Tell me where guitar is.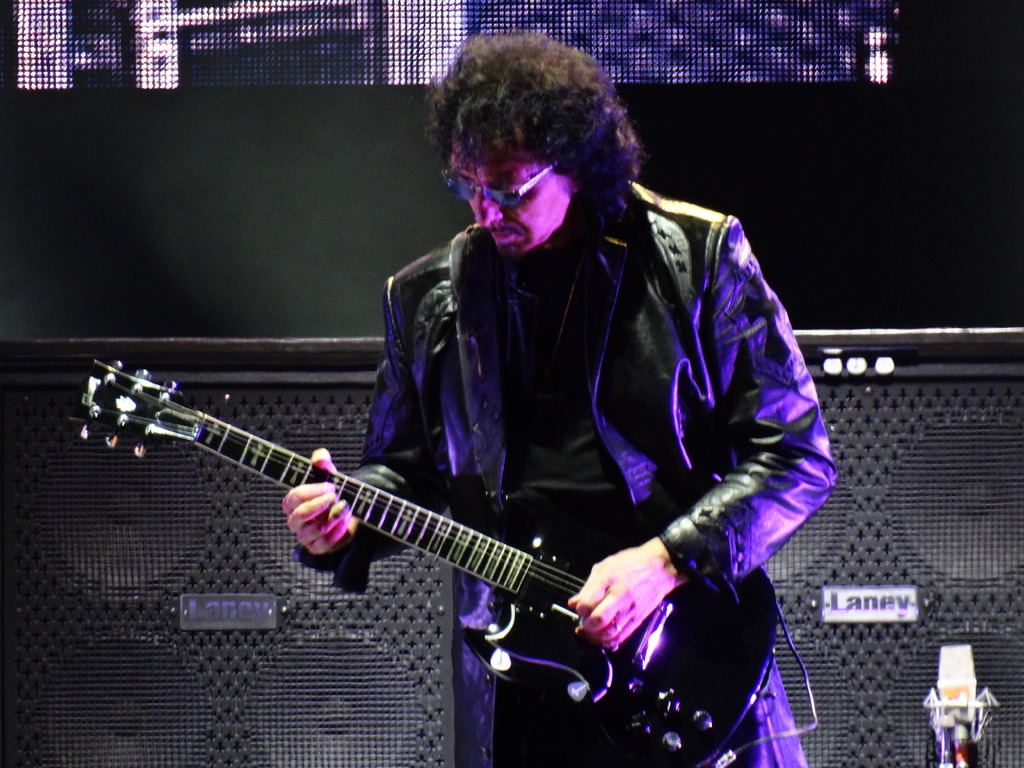
guitar is at 64 356 785 767.
